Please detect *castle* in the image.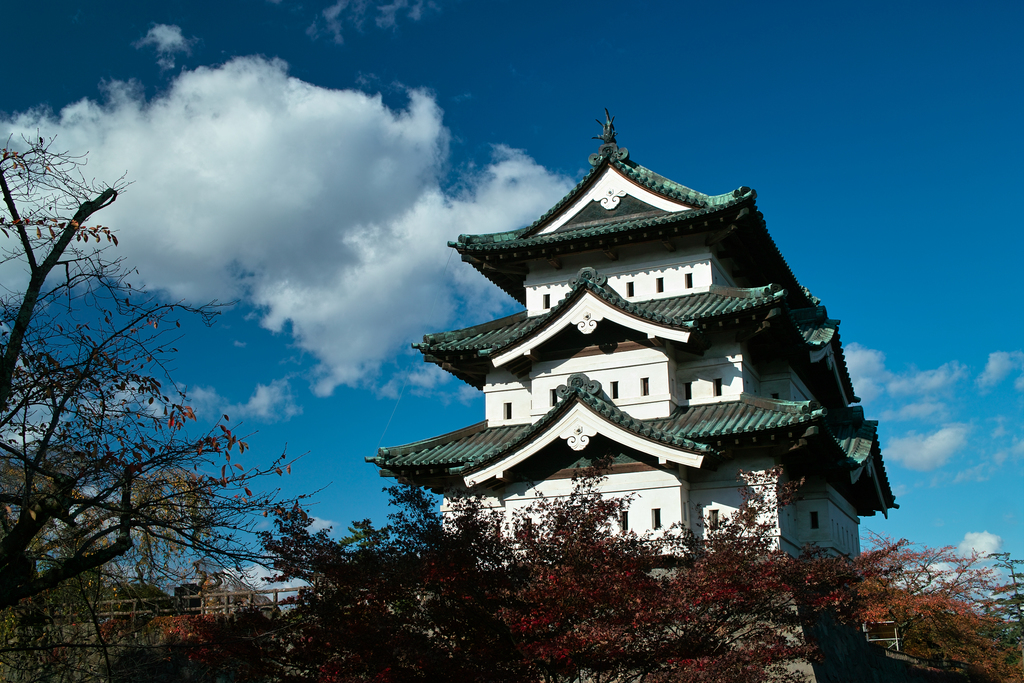
rect(367, 87, 923, 604).
